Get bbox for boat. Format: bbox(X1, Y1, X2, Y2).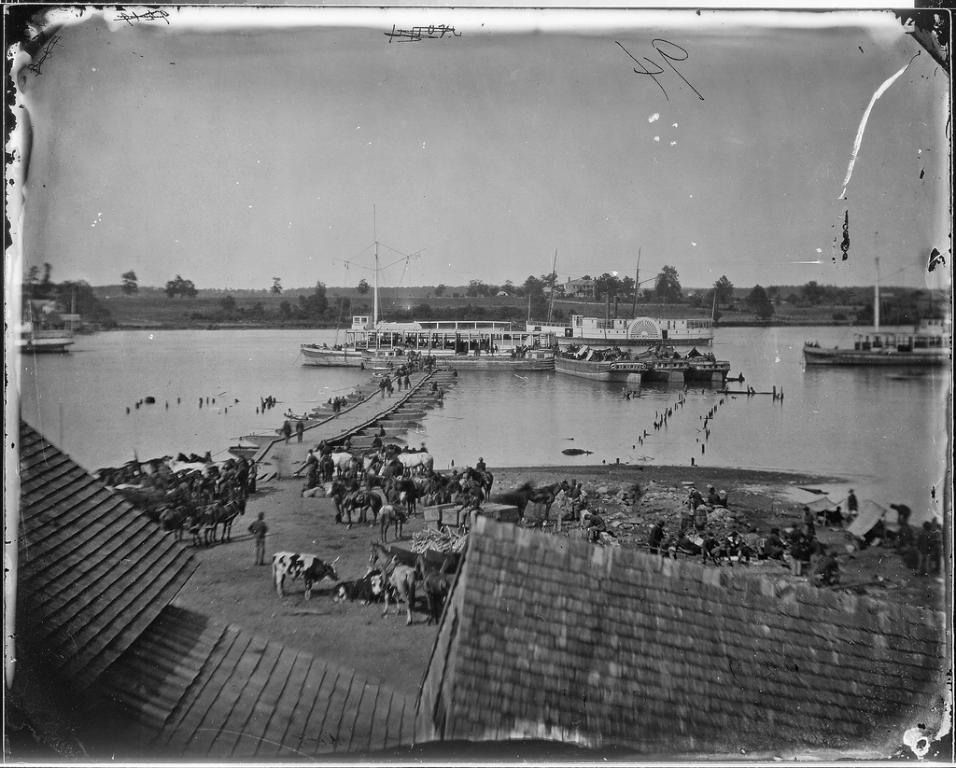
bbox(300, 222, 562, 370).
